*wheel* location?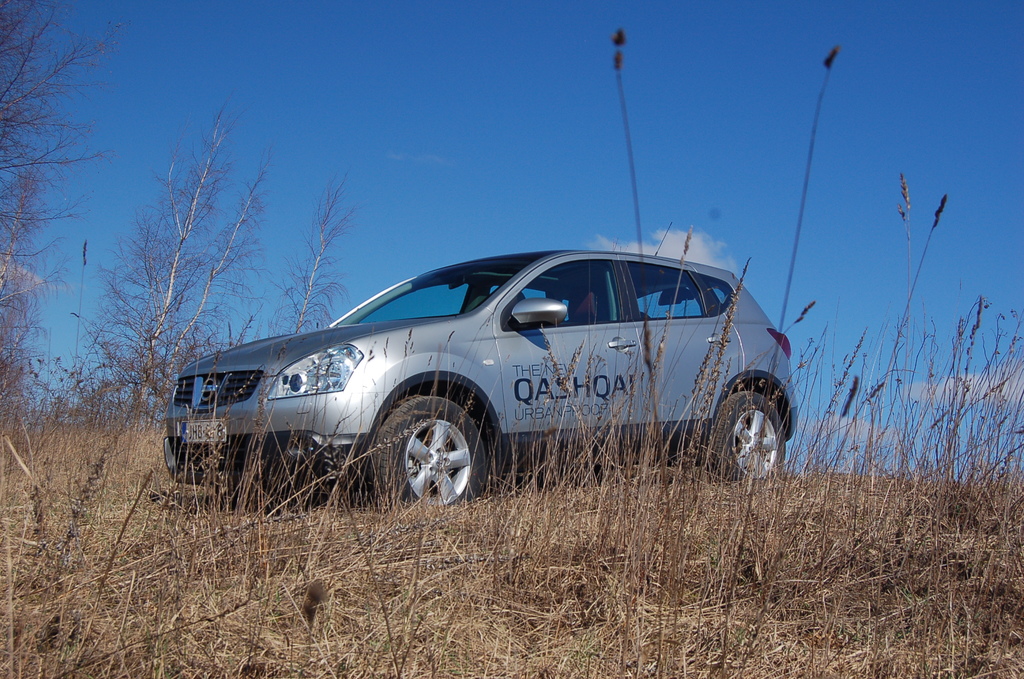
708 392 786 484
